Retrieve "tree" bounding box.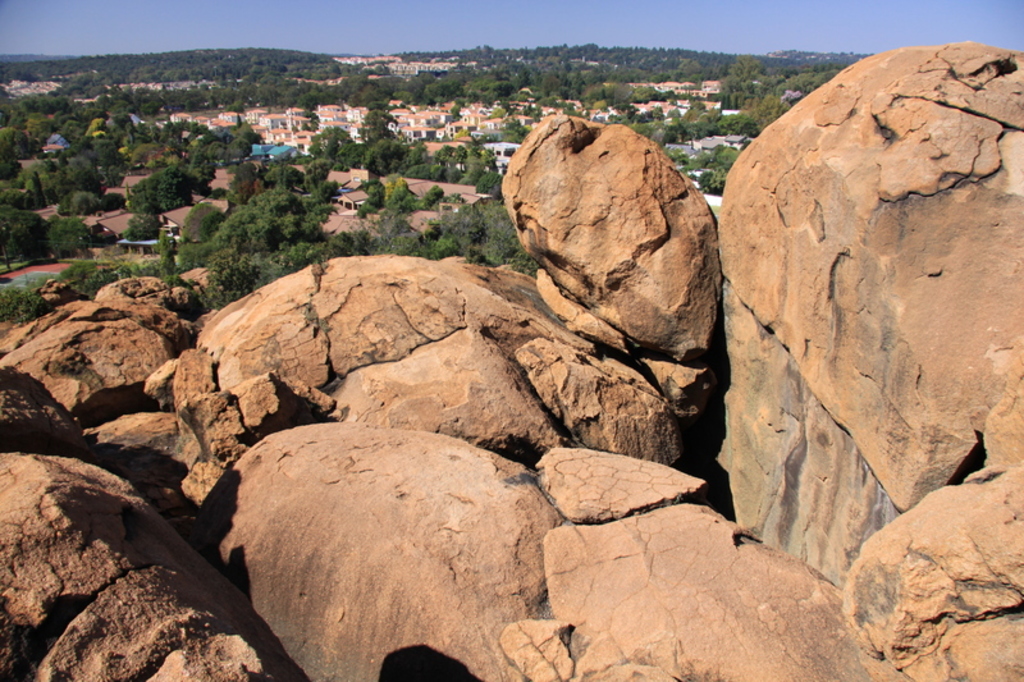
Bounding box: l=201, t=248, r=260, b=308.
